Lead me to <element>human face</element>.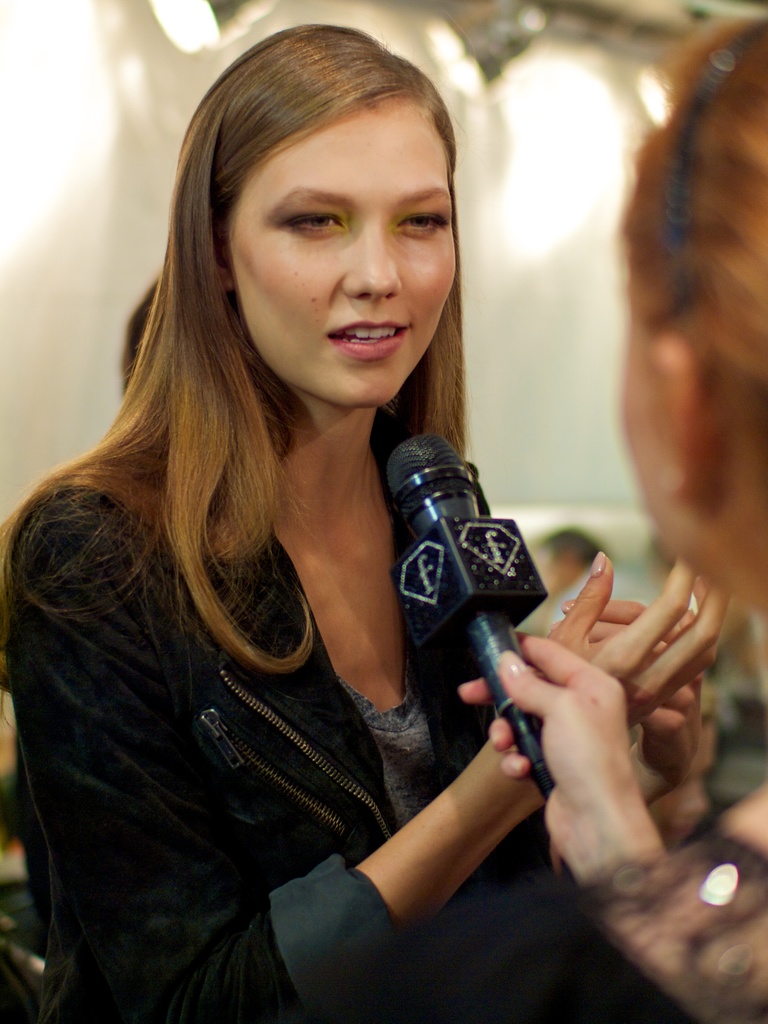
Lead to crop(217, 90, 454, 394).
